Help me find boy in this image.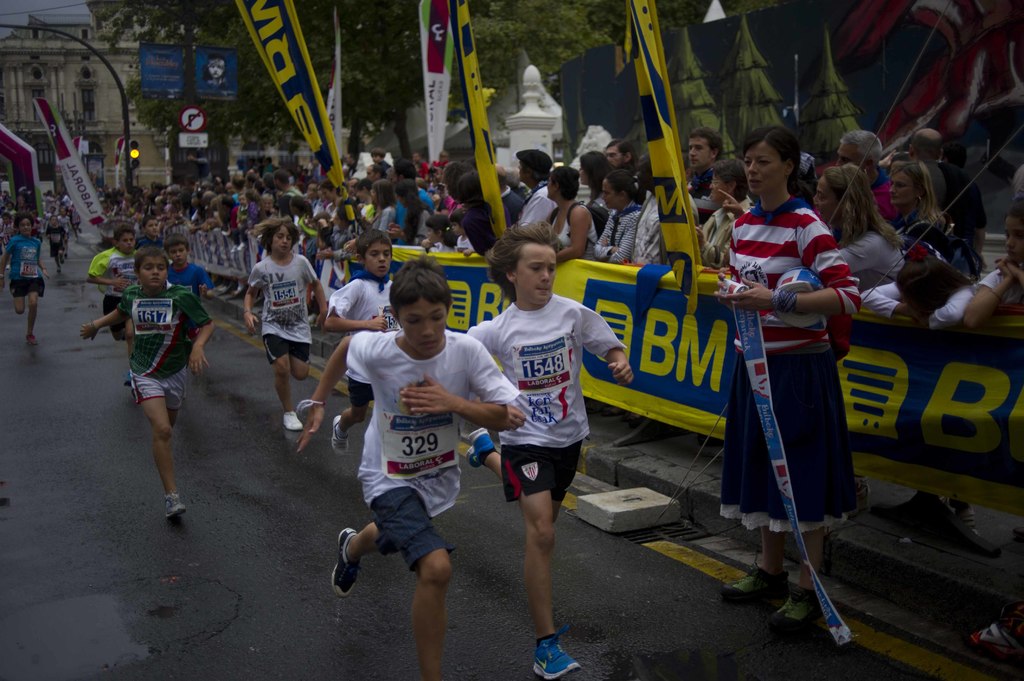
Found it: (292, 259, 515, 680).
